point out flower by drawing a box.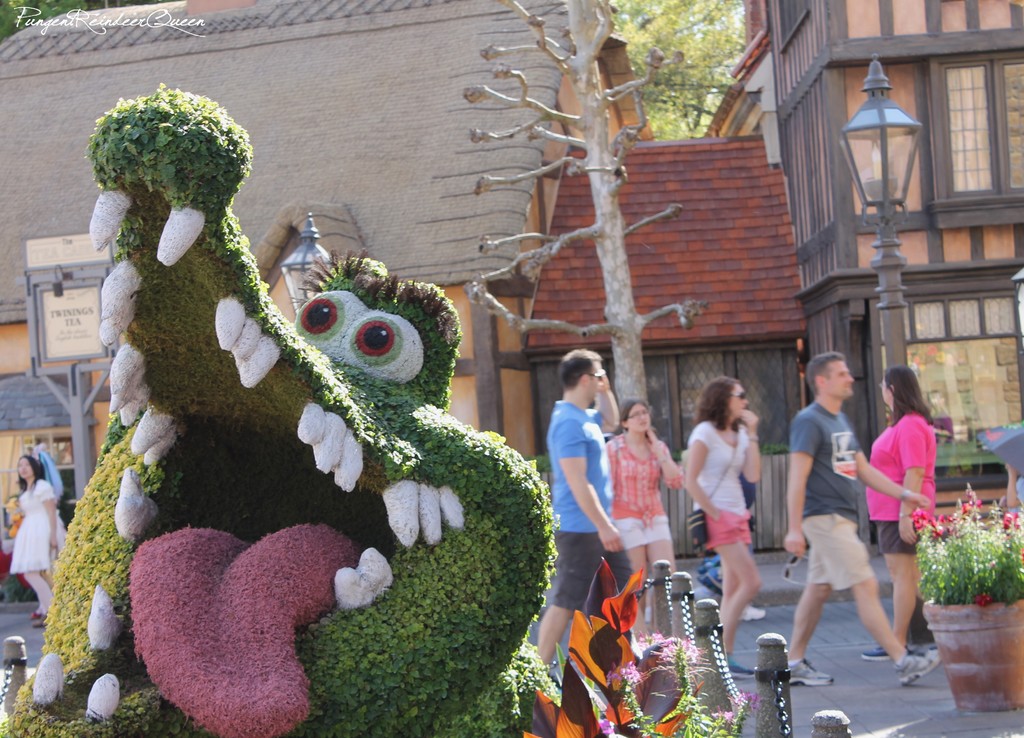
l=1016, t=547, r=1023, b=568.
